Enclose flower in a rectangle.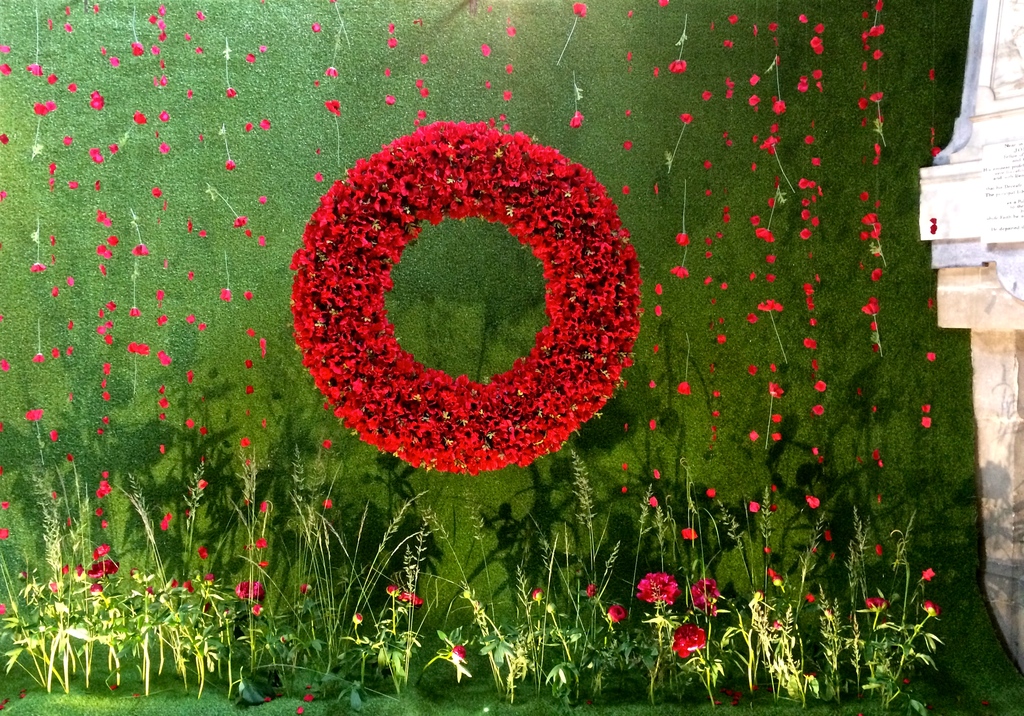
box=[916, 597, 942, 619].
